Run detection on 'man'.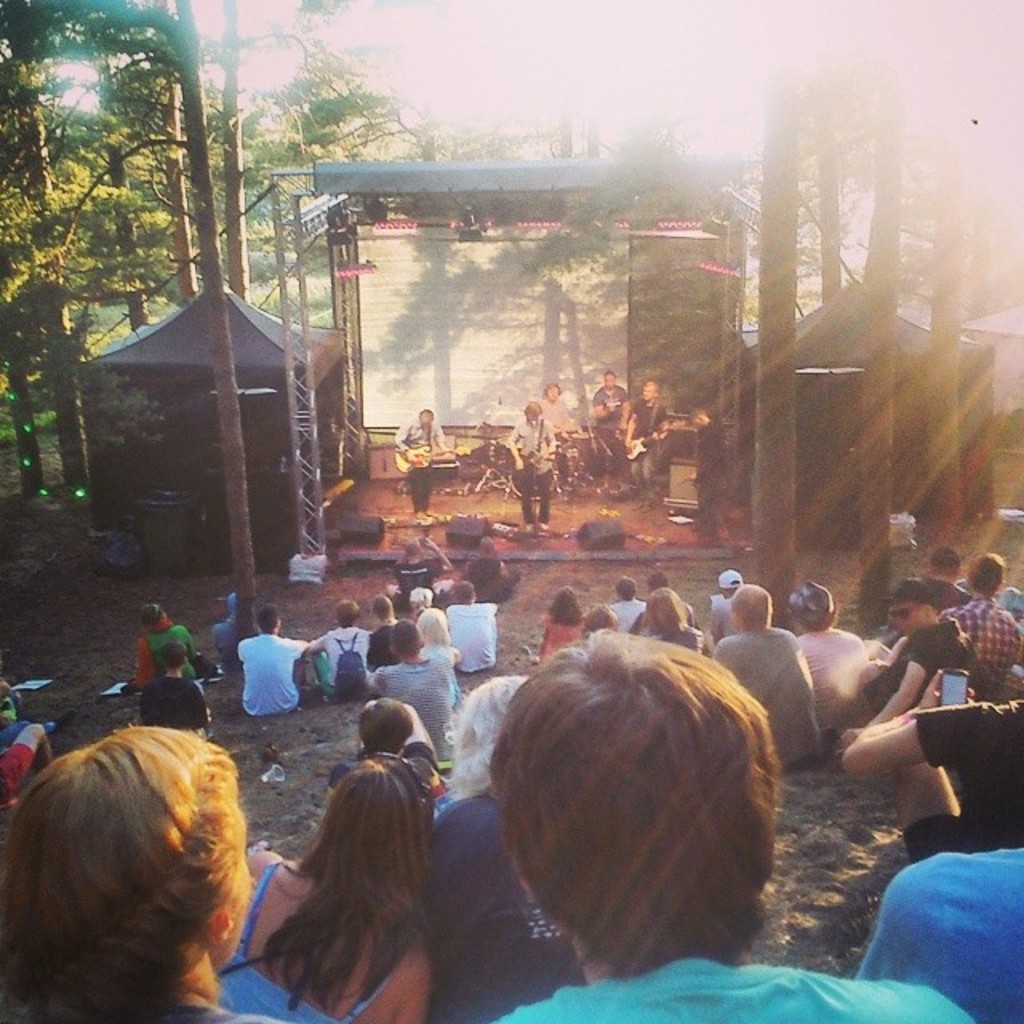
Result: 507:400:563:536.
